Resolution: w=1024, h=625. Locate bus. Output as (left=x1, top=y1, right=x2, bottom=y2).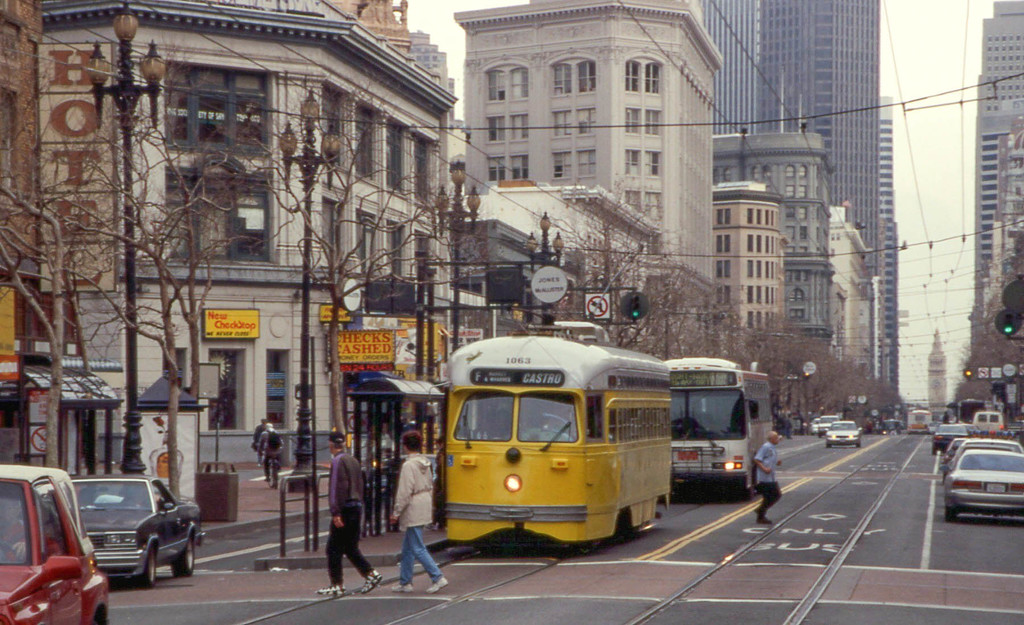
(left=662, top=355, right=769, bottom=496).
